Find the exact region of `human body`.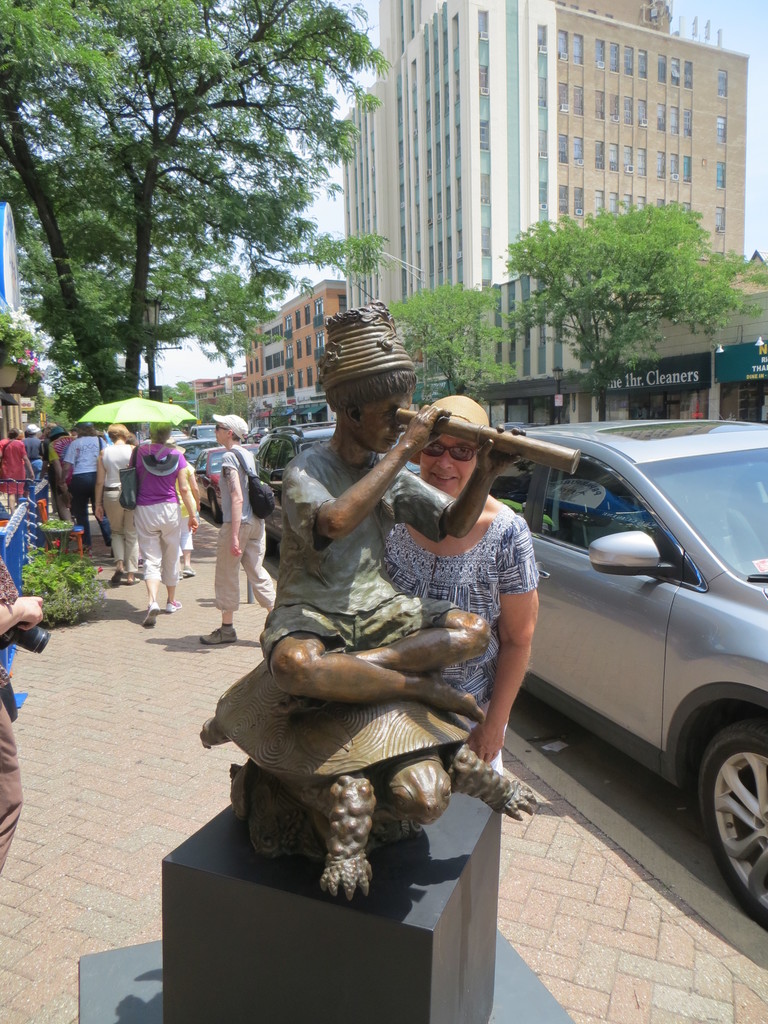
Exact region: l=374, t=390, r=537, b=776.
